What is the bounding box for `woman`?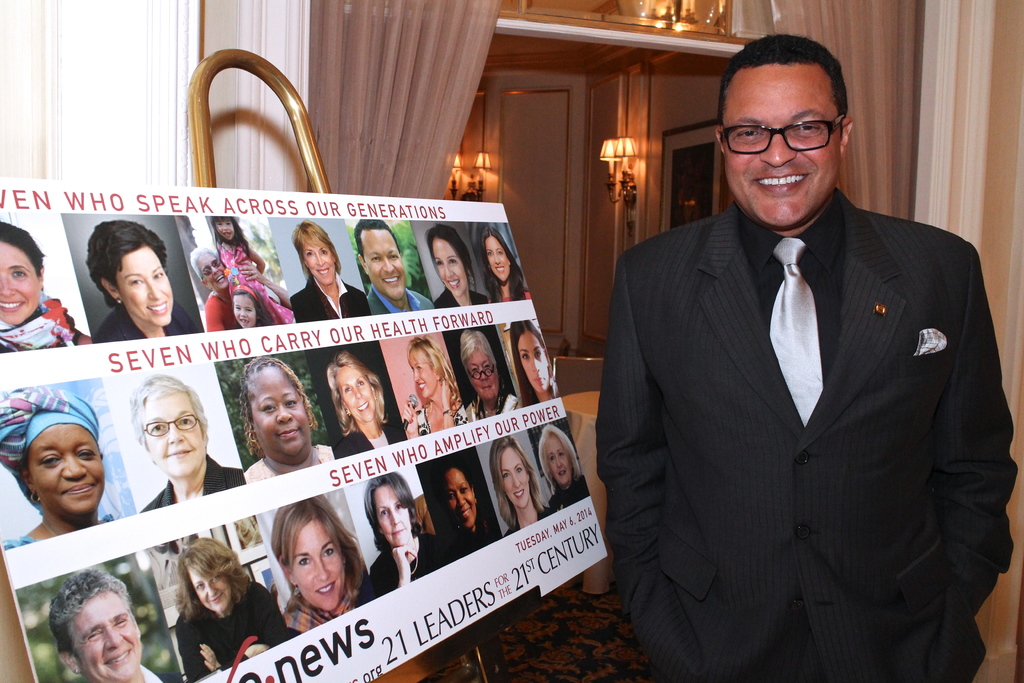
region(92, 220, 201, 341).
